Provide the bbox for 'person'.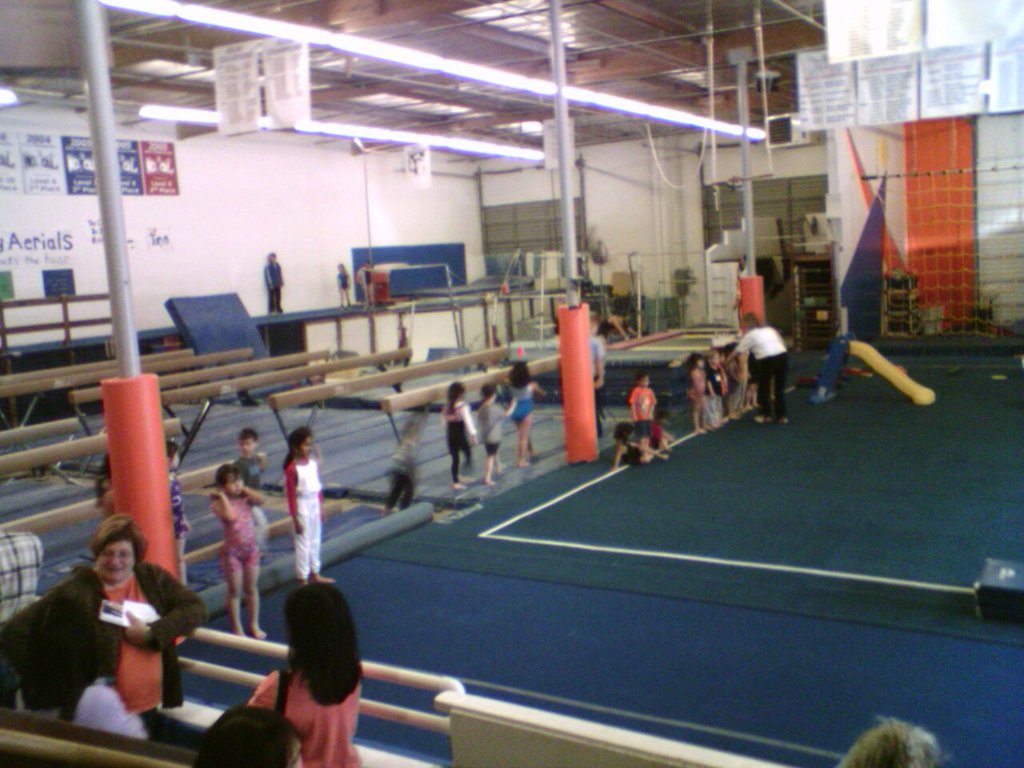
pyautogui.locateOnScreen(198, 466, 267, 640).
